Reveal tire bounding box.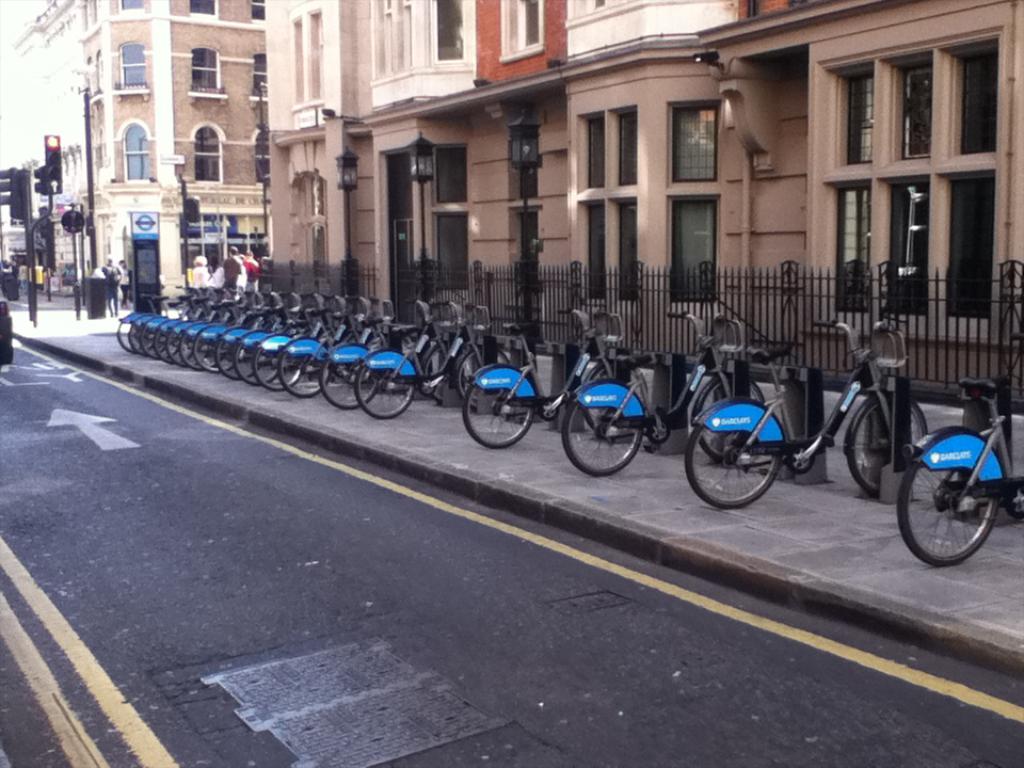
Revealed: (x1=234, y1=343, x2=274, y2=385).
